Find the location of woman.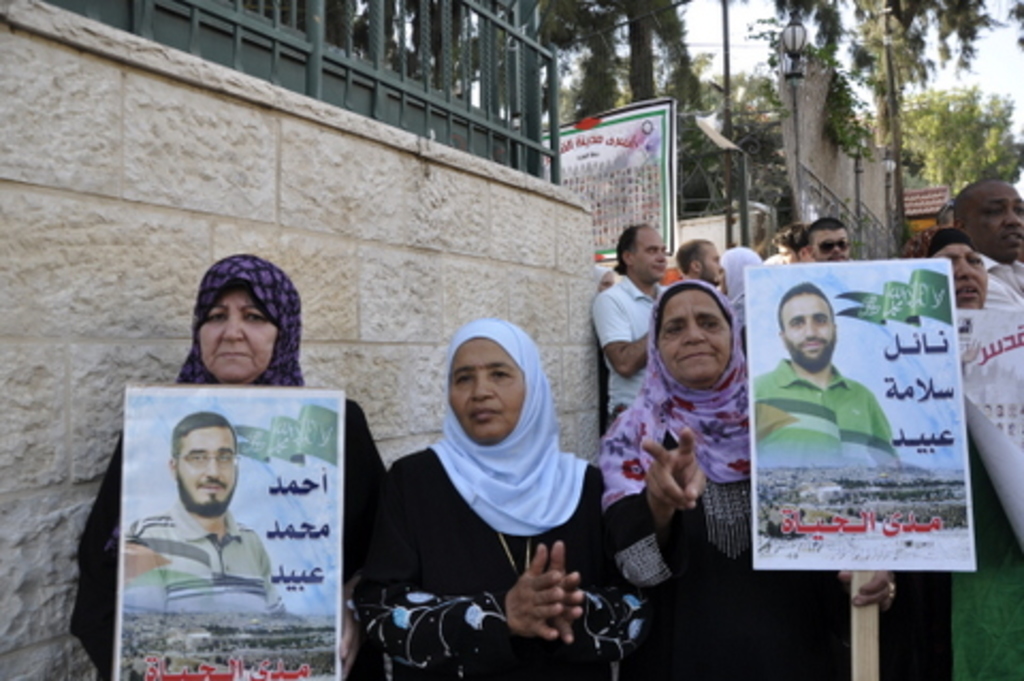
Location: Rect(361, 301, 621, 668).
